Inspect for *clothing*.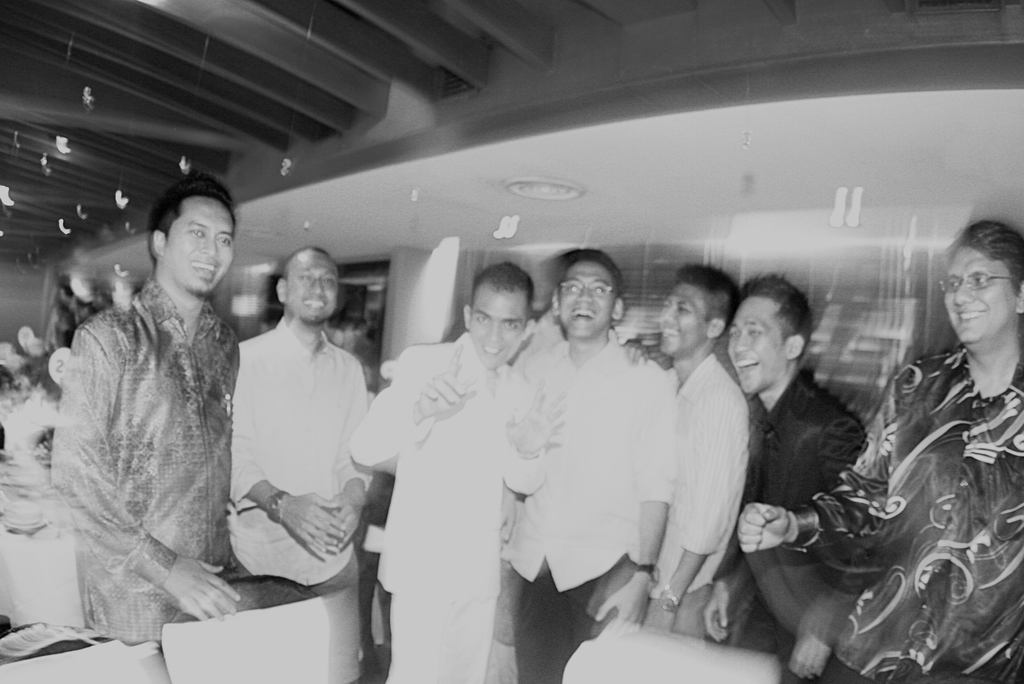
Inspection: 504/323/670/683.
